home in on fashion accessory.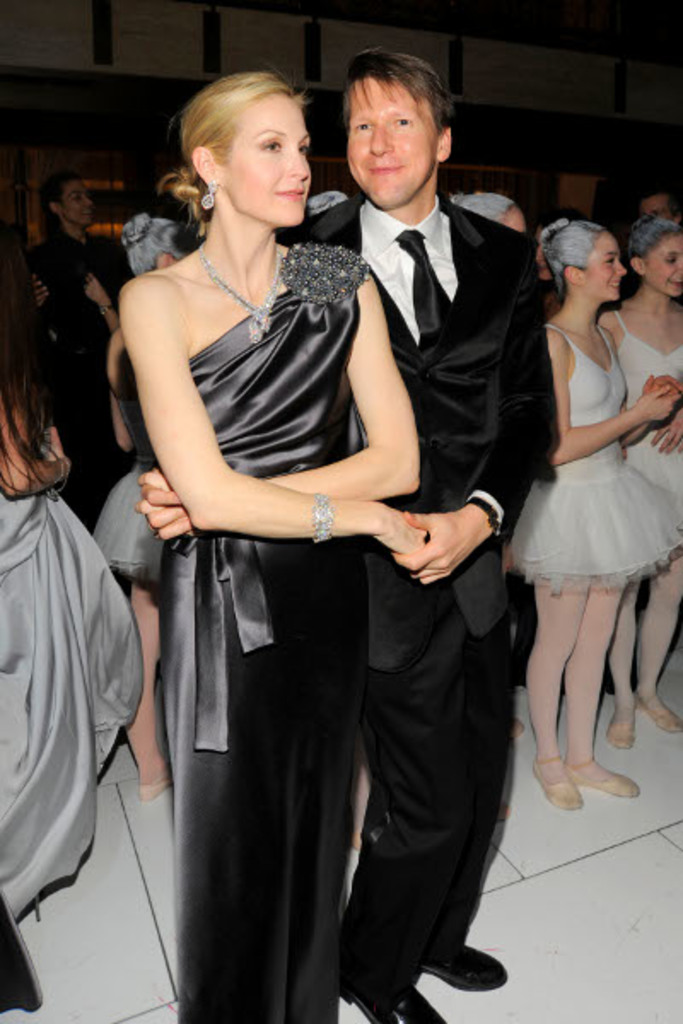
Homed in at 394:227:454:338.
